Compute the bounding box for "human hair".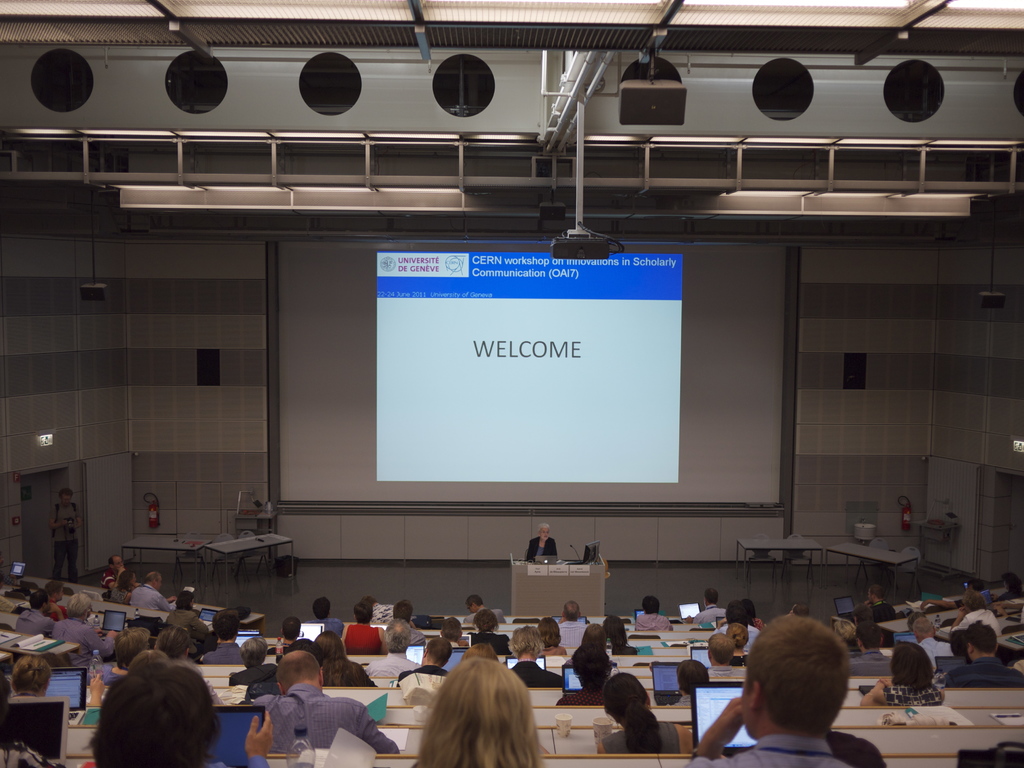
{"x1": 536, "y1": 524, "x2": 551, "y2": 532}.
